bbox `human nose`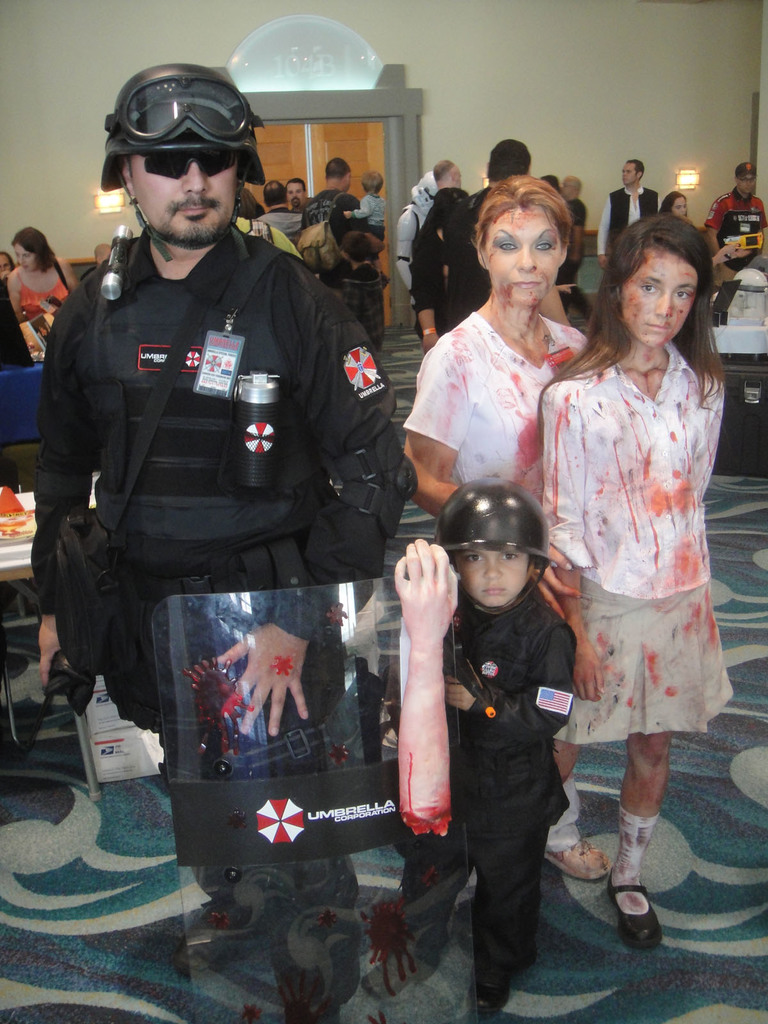
<box>181,162,211,194</box>
